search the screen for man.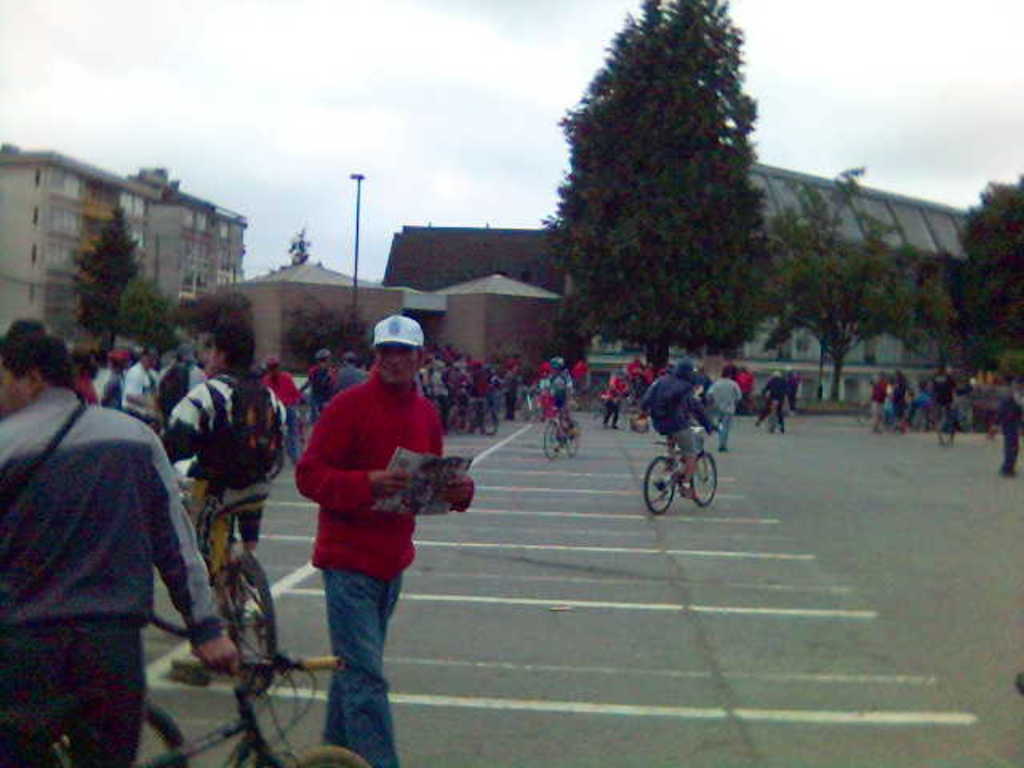
Found at locate(277, 331, 459, 738).
